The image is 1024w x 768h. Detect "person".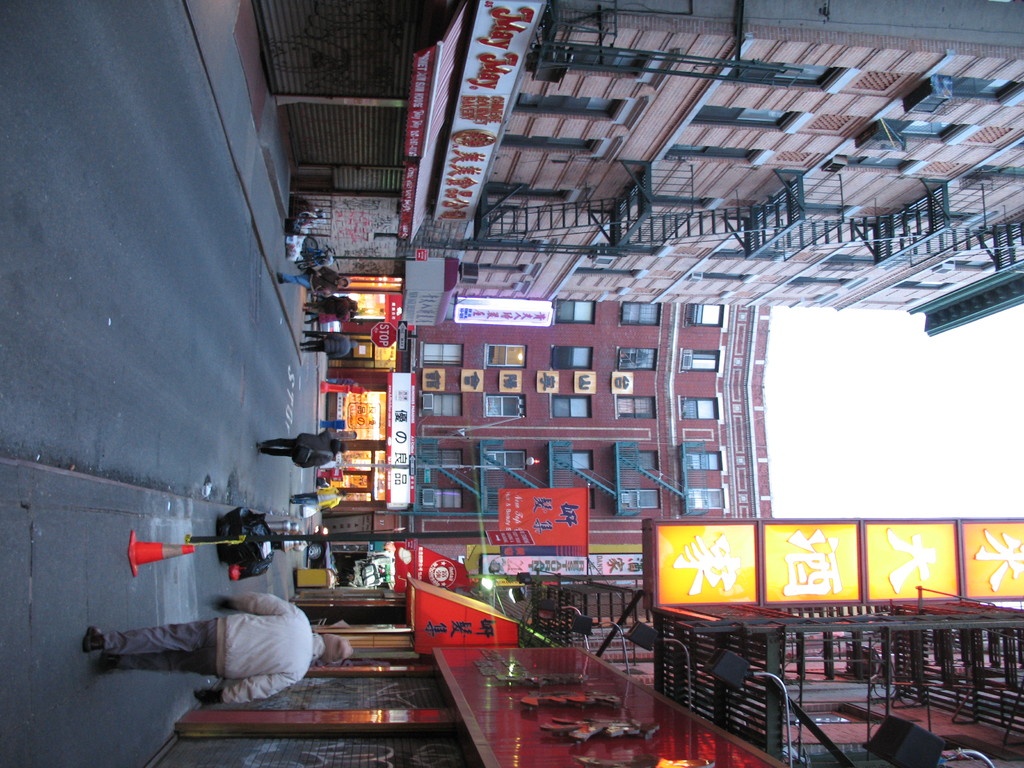
Detection: rect(282, 262, 349, 296).
